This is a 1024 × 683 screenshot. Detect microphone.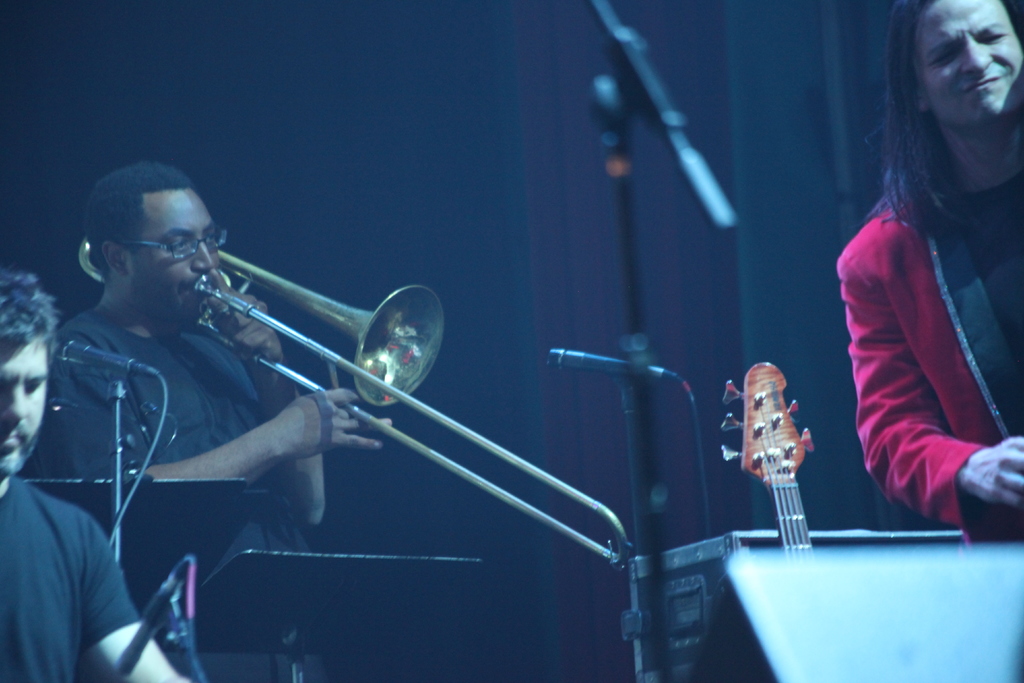
(541,339,671,384).
